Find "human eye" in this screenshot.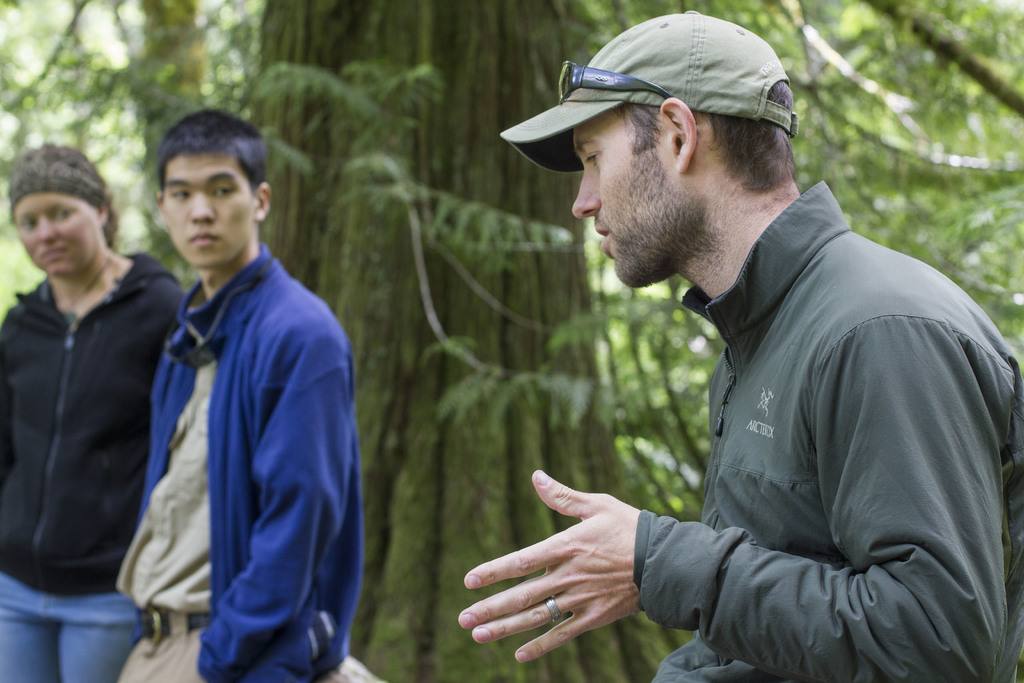
The bounding box for "human eye" is select_region(53, 209, 72, 220).
